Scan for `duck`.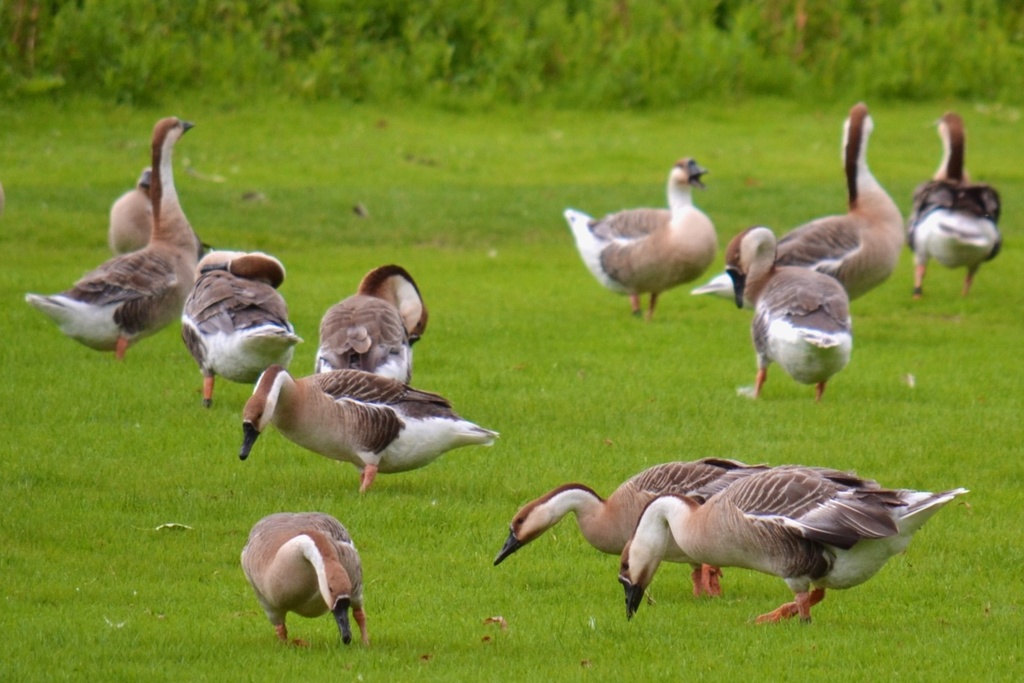
Scan result: x1=910 y1=110 x2=1009 y2=298.
